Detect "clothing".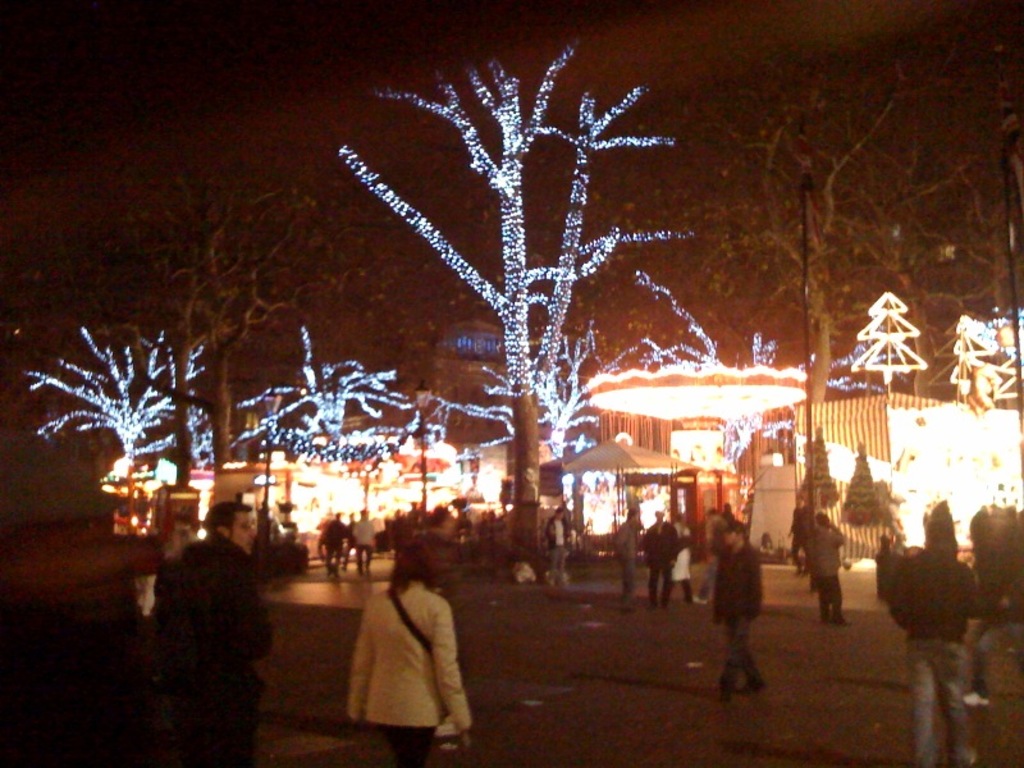
Detected at bbox(640, 520, 676, 611).
